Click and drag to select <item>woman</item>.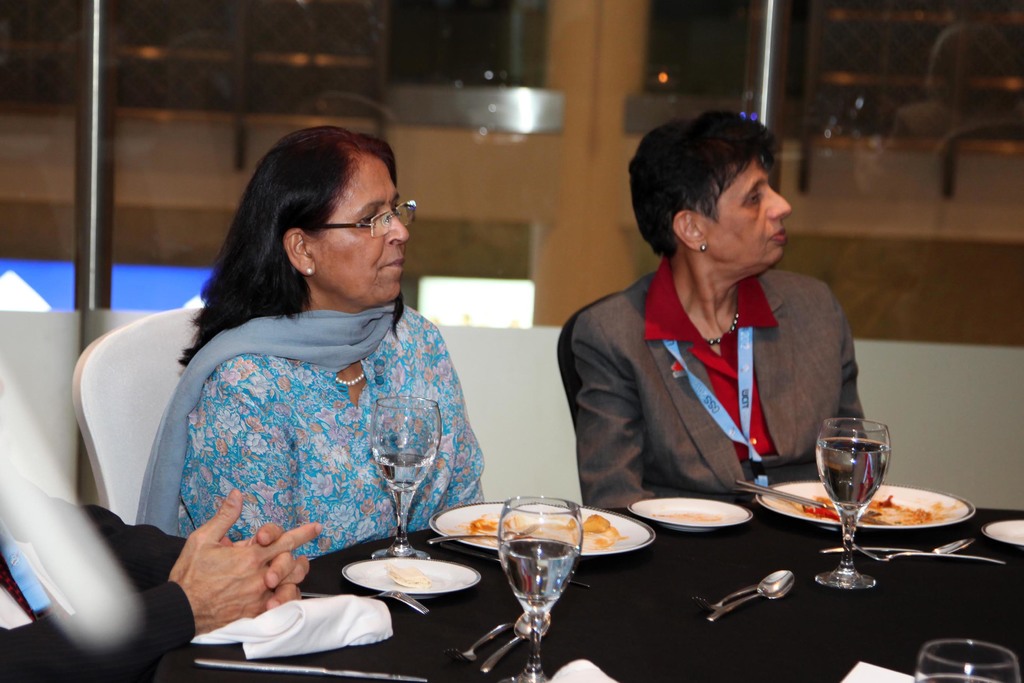
Selection: locate(122, 124, 504, 606).
